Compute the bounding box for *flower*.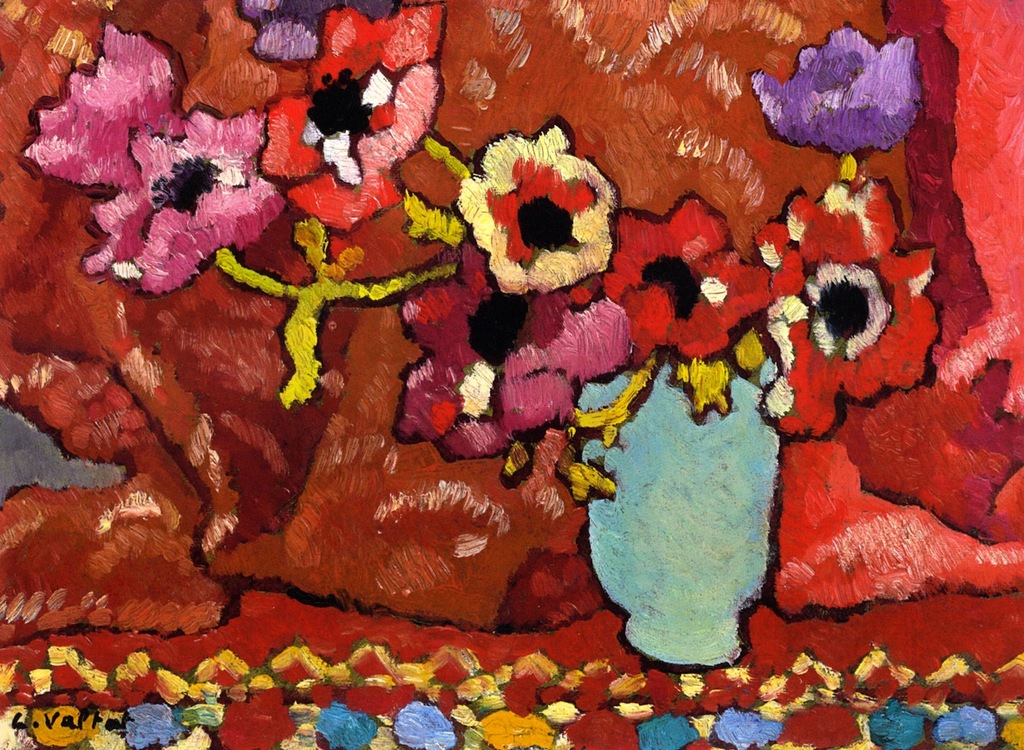
detection(752, 26, 922, 153).
